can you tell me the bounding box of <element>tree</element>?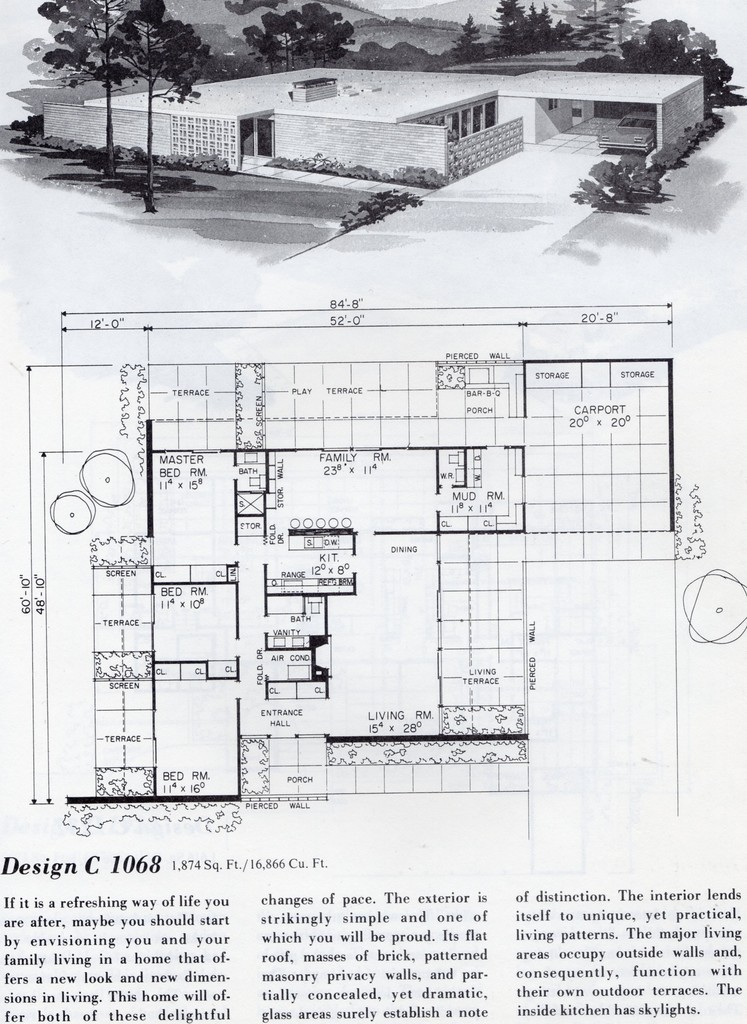
left=245, top=0, right=362, bottom=72.
